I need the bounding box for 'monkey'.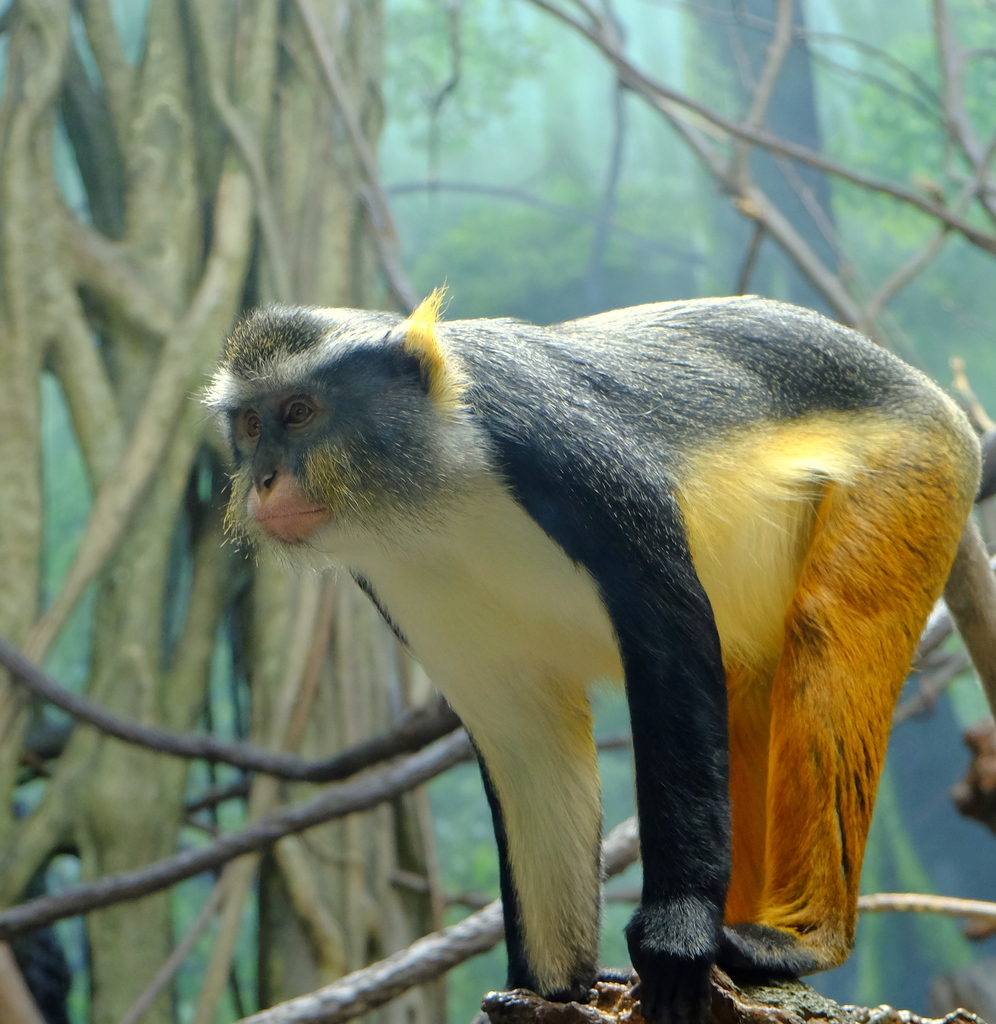
Here it is: crop(183, 303, 995, 1023).
